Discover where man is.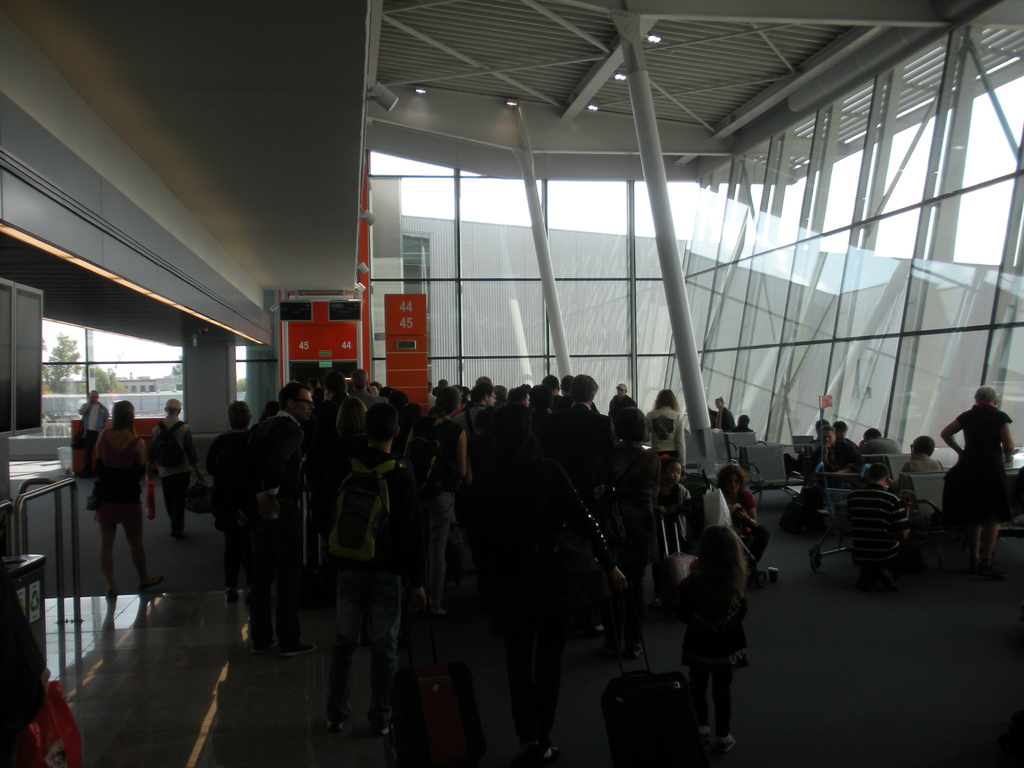
Discovered at pyautogui.locateOnScreen(932, 381, 1019, 576).
